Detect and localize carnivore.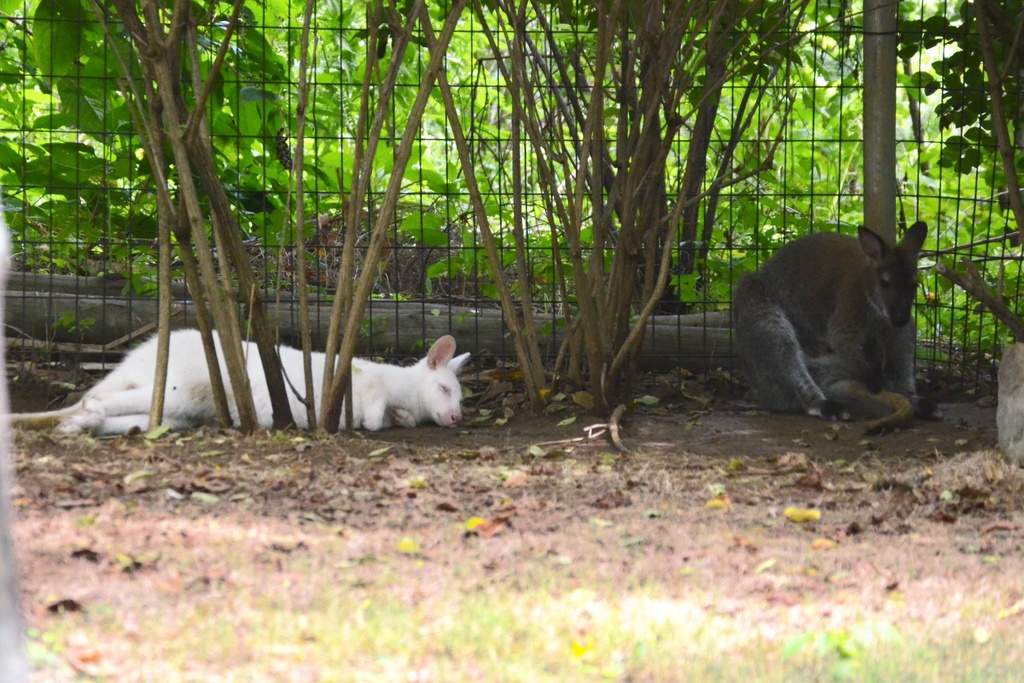
Localized at x1=0, y1=329, x2=484, y2=447.
